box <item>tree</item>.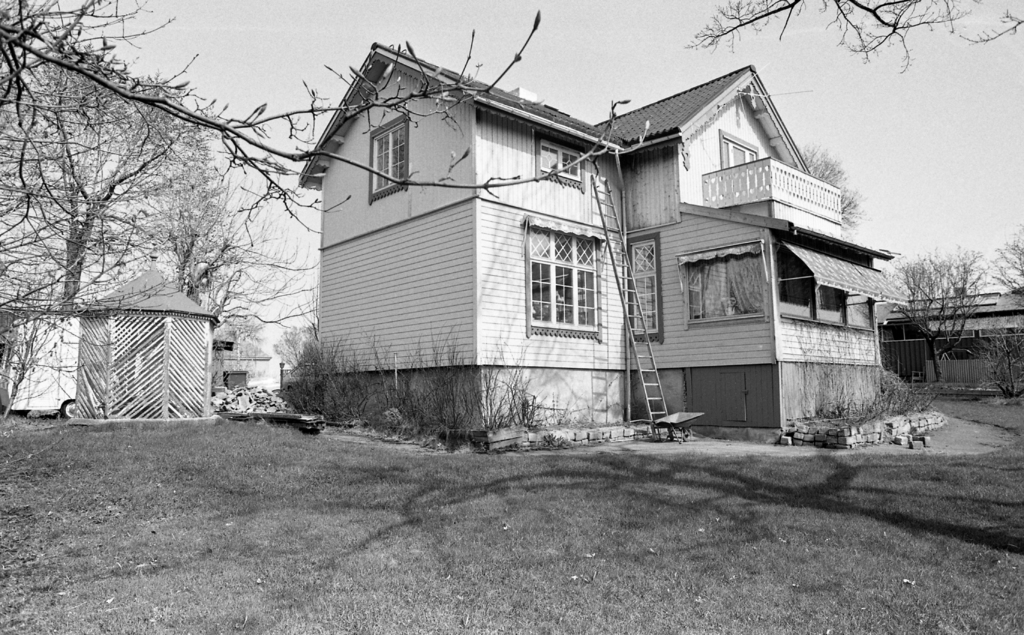
detection(673, 0, 1021, 79).
